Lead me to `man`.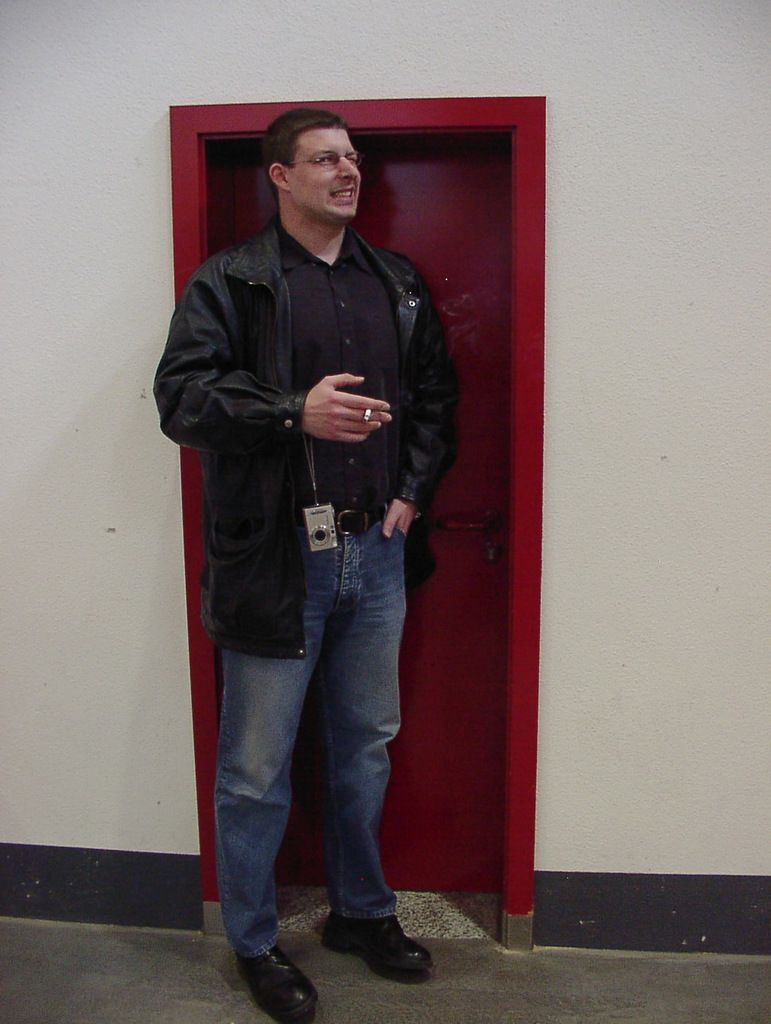
Lead to select_region(163, 131, 491, 998).
